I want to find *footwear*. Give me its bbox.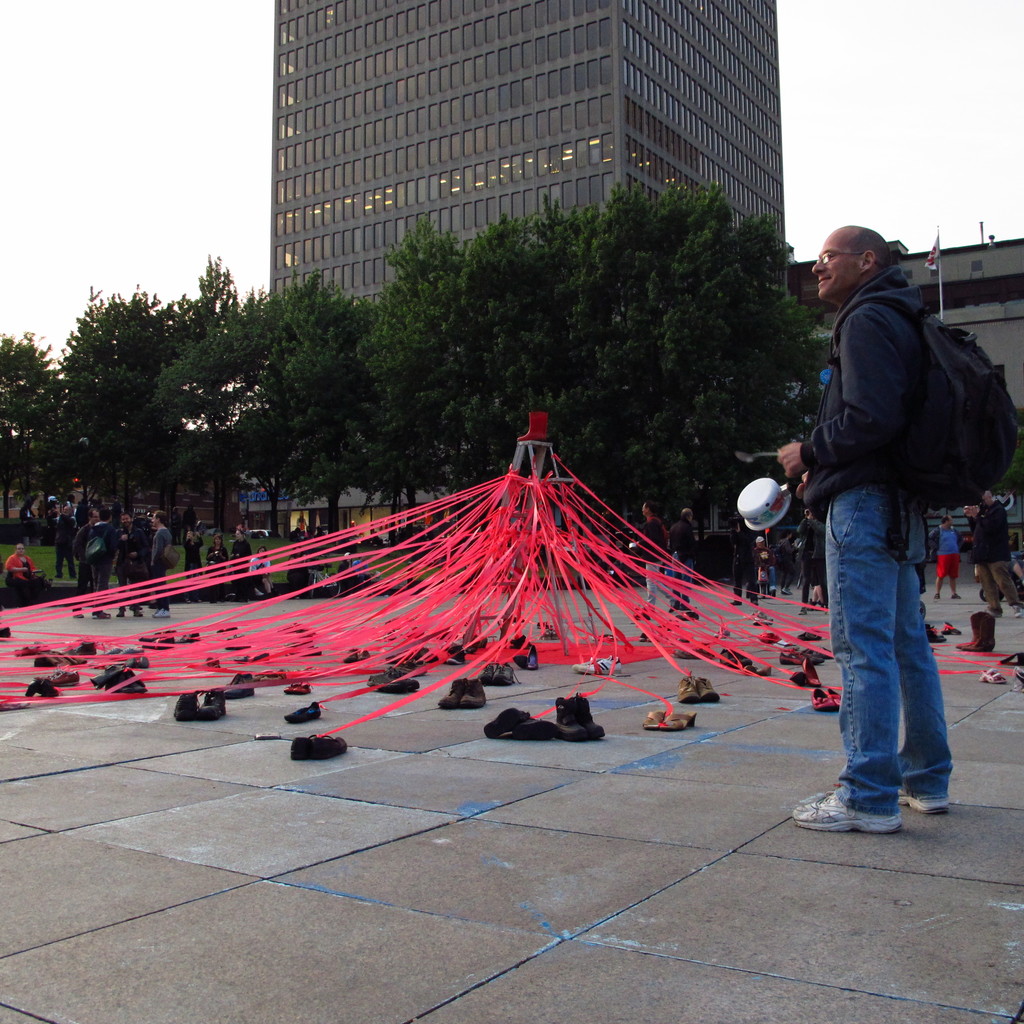
crop(790, 782, 900, 831).
